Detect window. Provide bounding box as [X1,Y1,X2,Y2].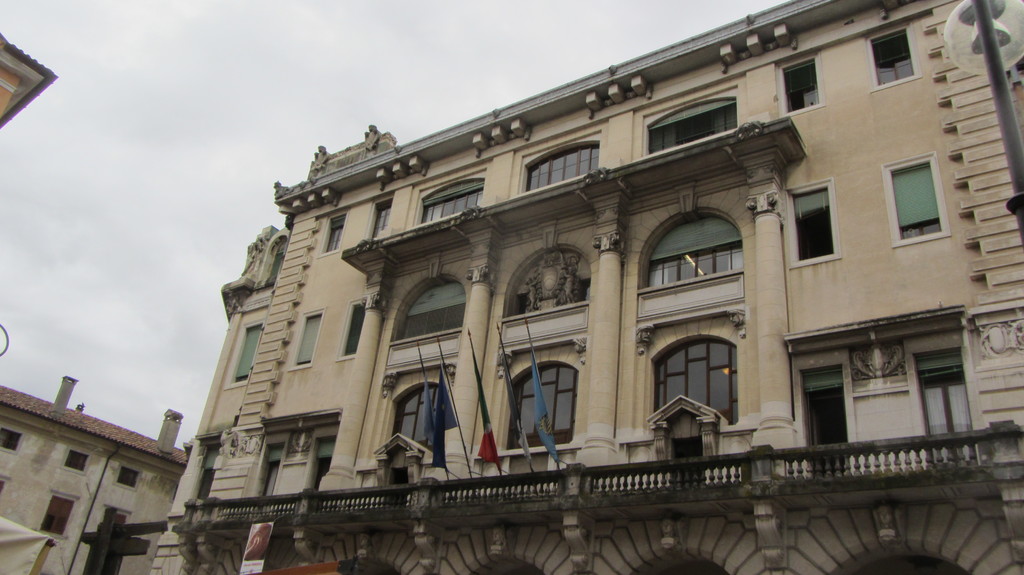
[401,298,468,338].
